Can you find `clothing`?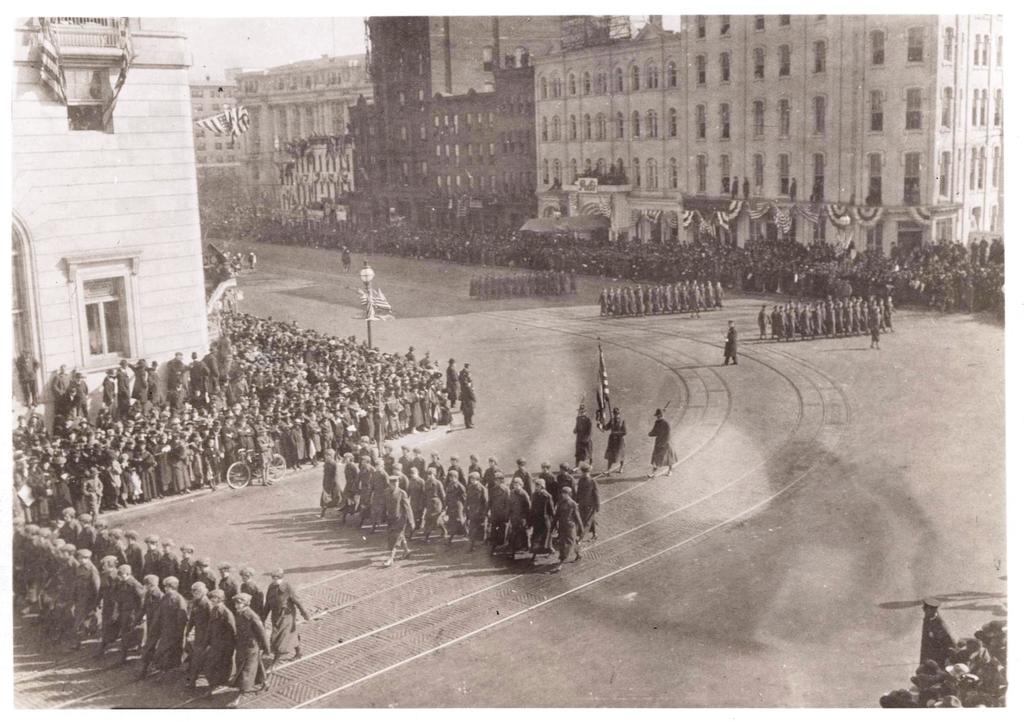
Yes, bounding box: box(362, 469, 371, 509).
